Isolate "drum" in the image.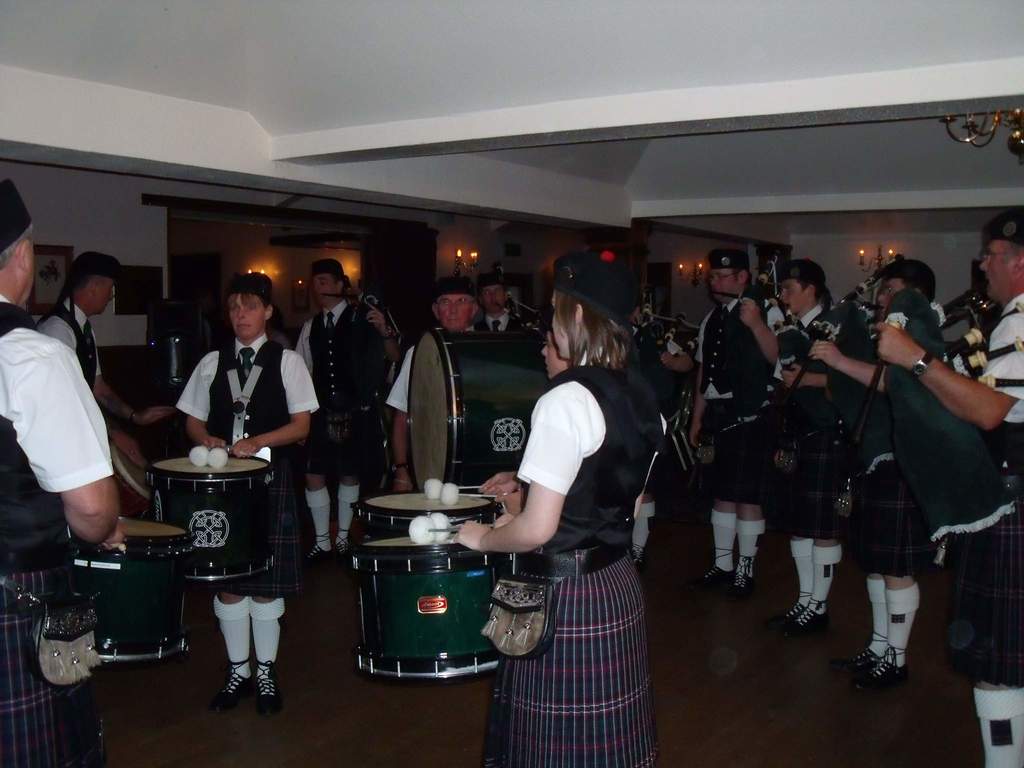
Isolated region: 58,515,188,663.
